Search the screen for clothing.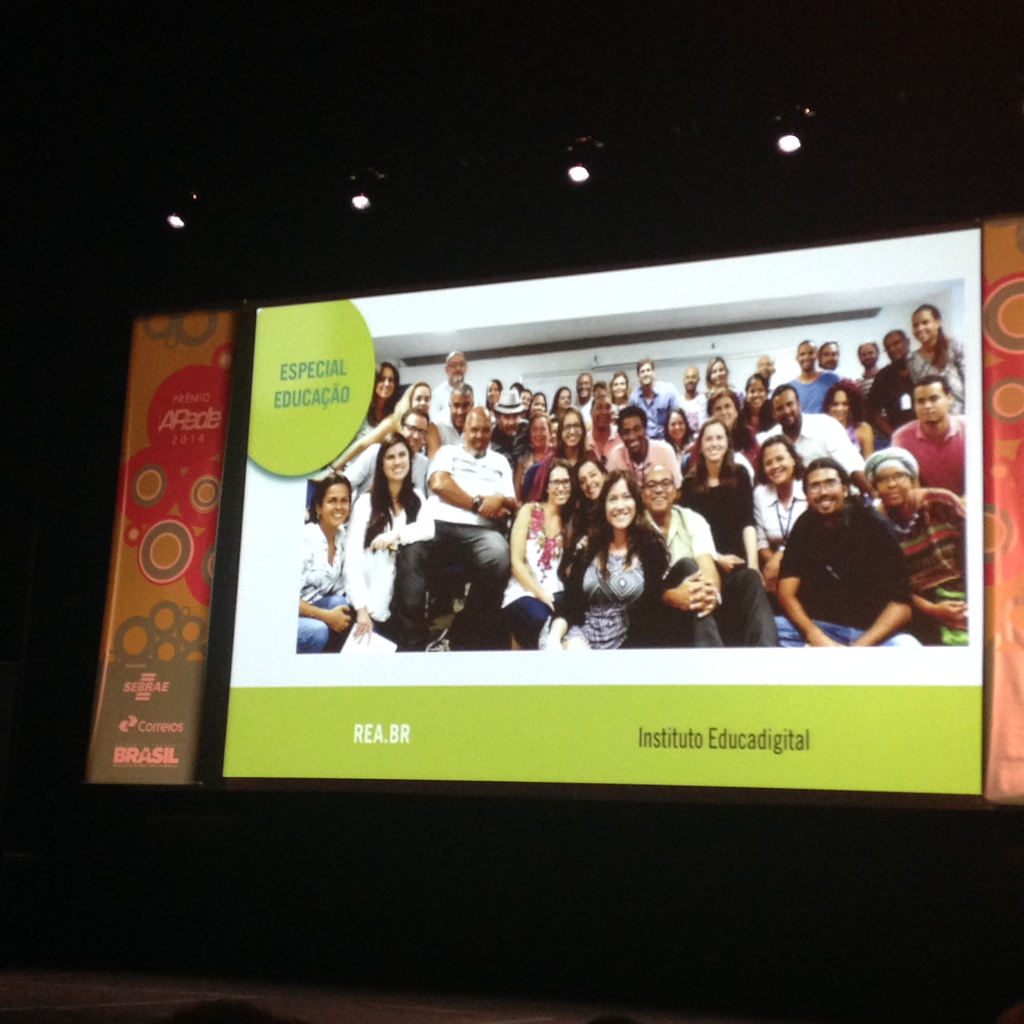
Found at [856,358,918,424].
